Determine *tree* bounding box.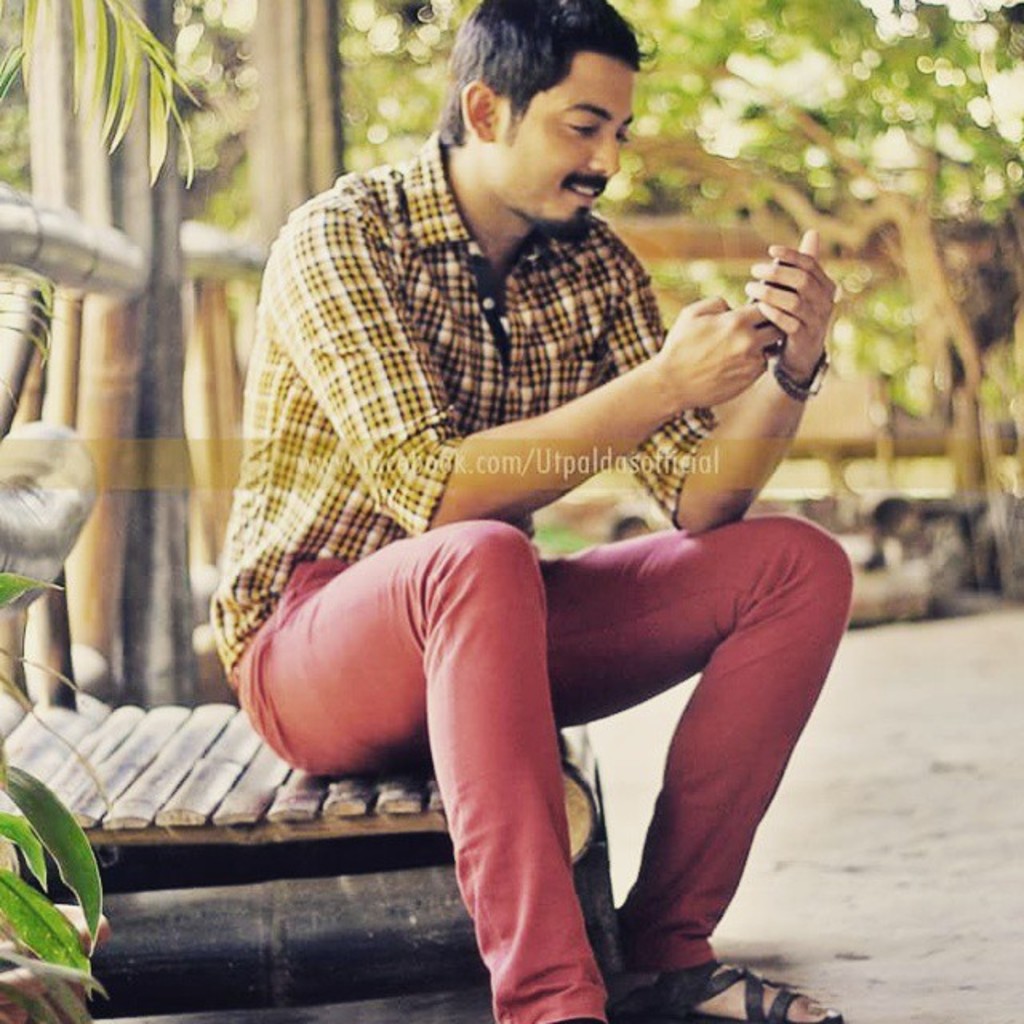
Determined: detection(0, 0, 194, 694).
